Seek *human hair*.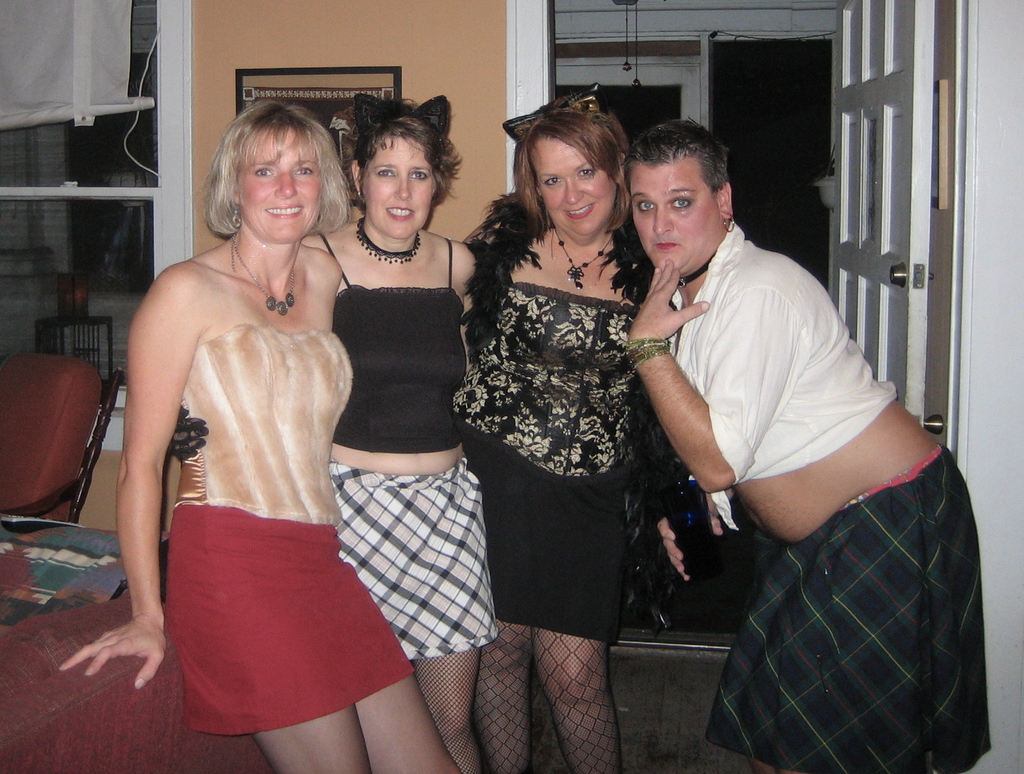
<box>623,117,729,200</box>.
